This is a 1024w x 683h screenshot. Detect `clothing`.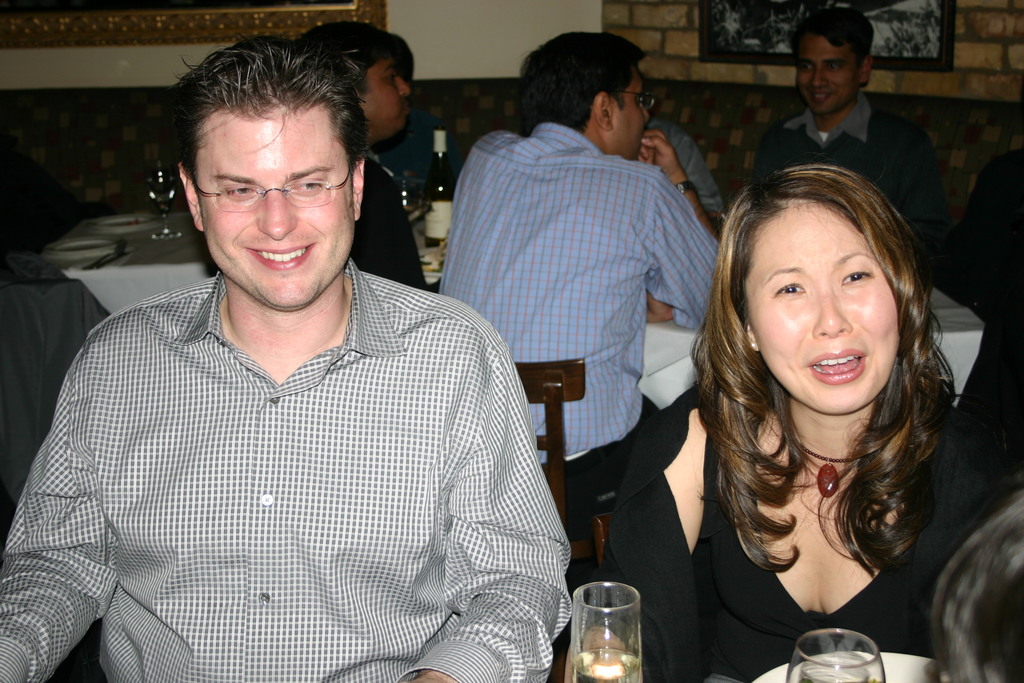
bbox(452, 120, 714, 497).
